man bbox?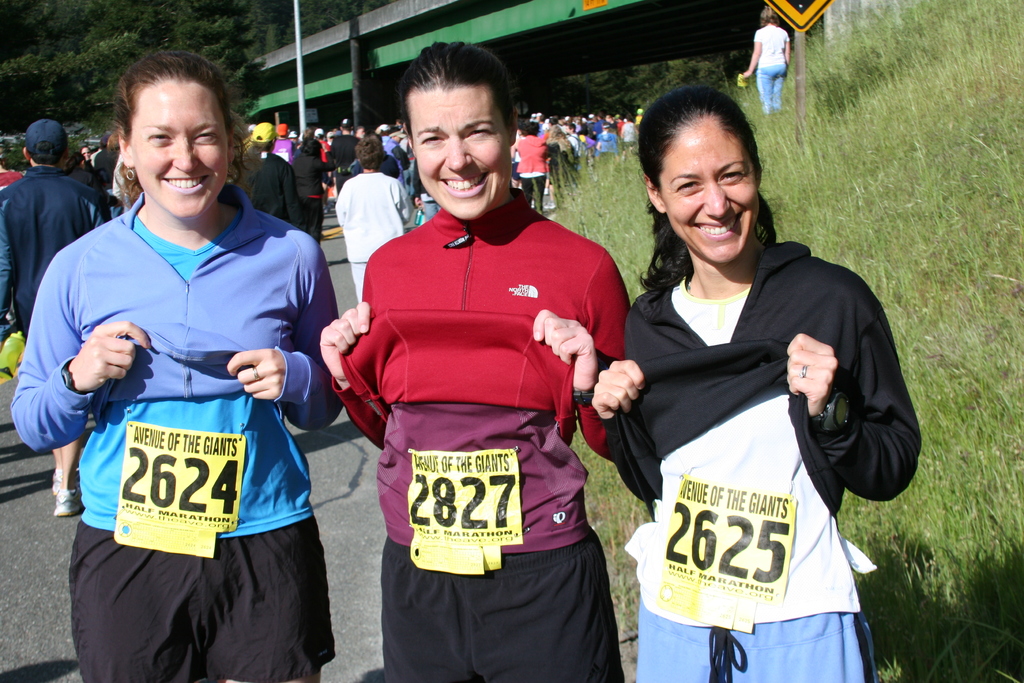
x1=591 y1=115 x2=610 y2=134
